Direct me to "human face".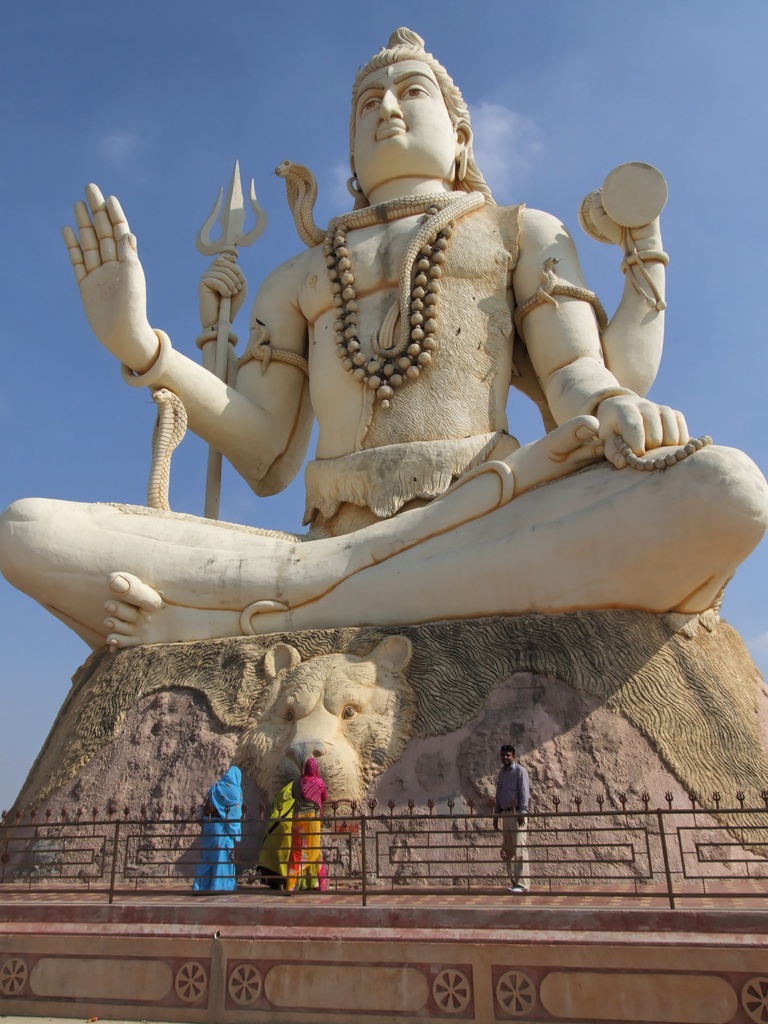
Direction: left=352, top=56, right=457, bottom=188.
